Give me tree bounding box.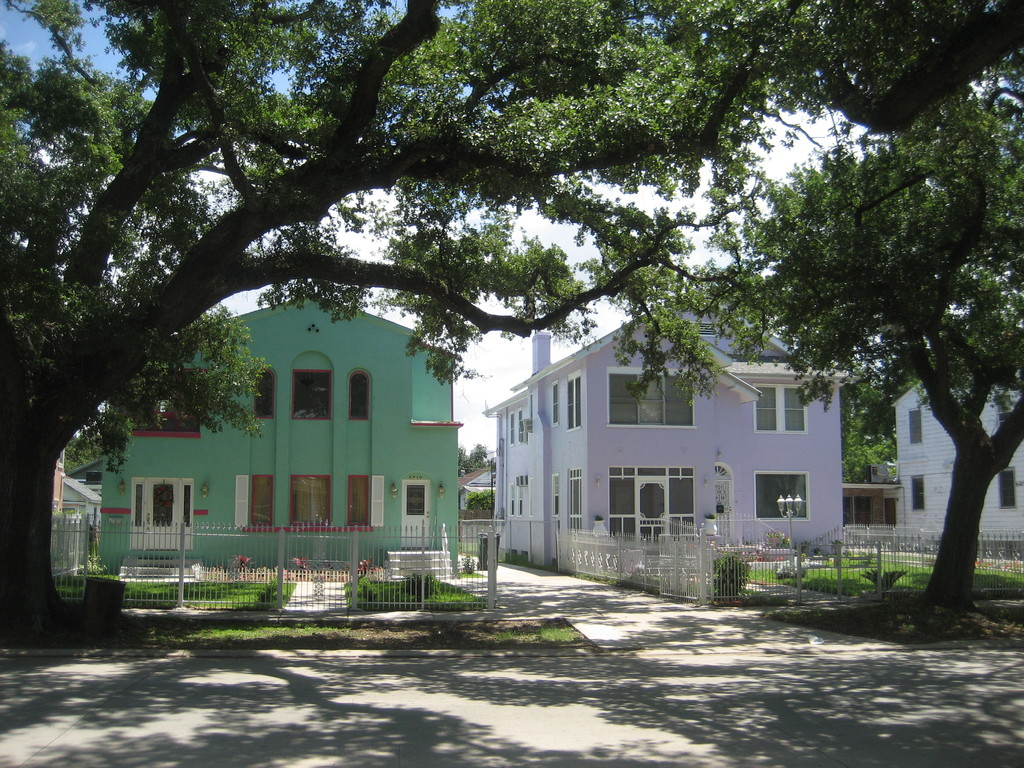
{"x1": 456, "y1": 442, "x2": 499, "y2": 477}.
